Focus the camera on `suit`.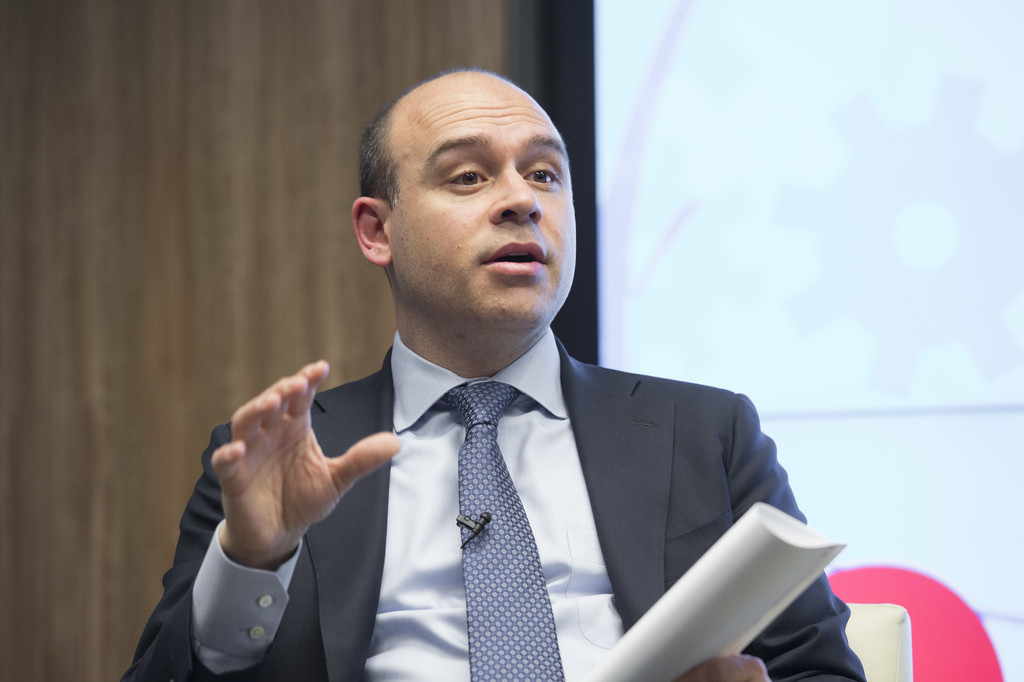
Focus region: locate(258, 230, 838, 668).
